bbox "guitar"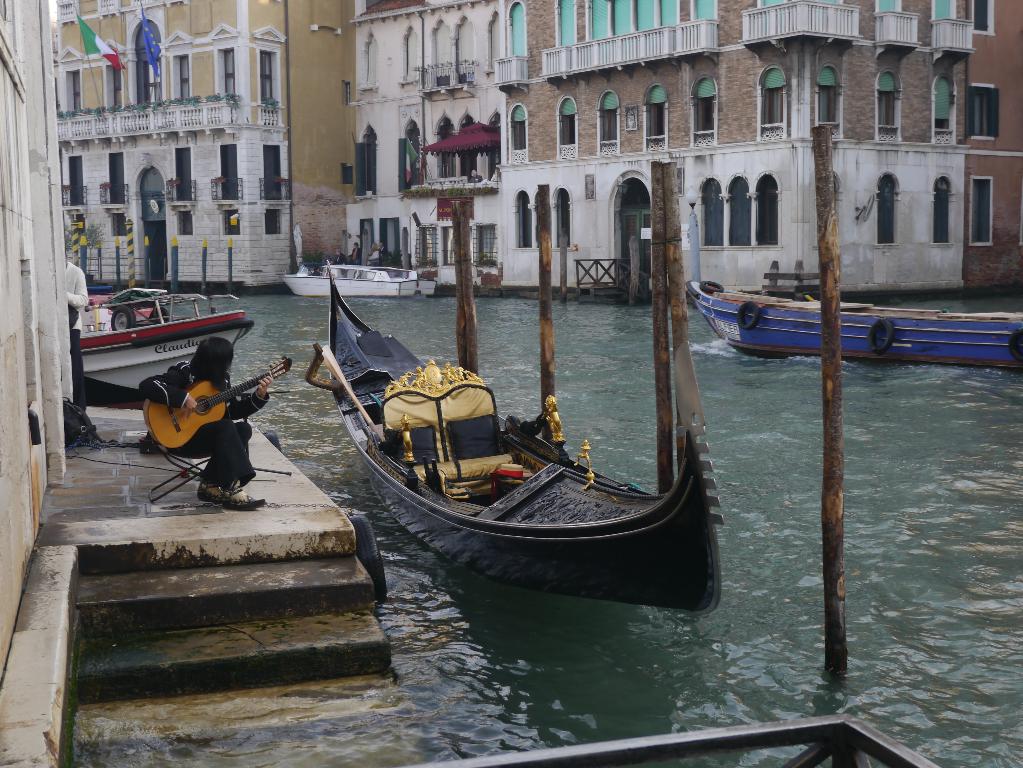
140,352,296,450
